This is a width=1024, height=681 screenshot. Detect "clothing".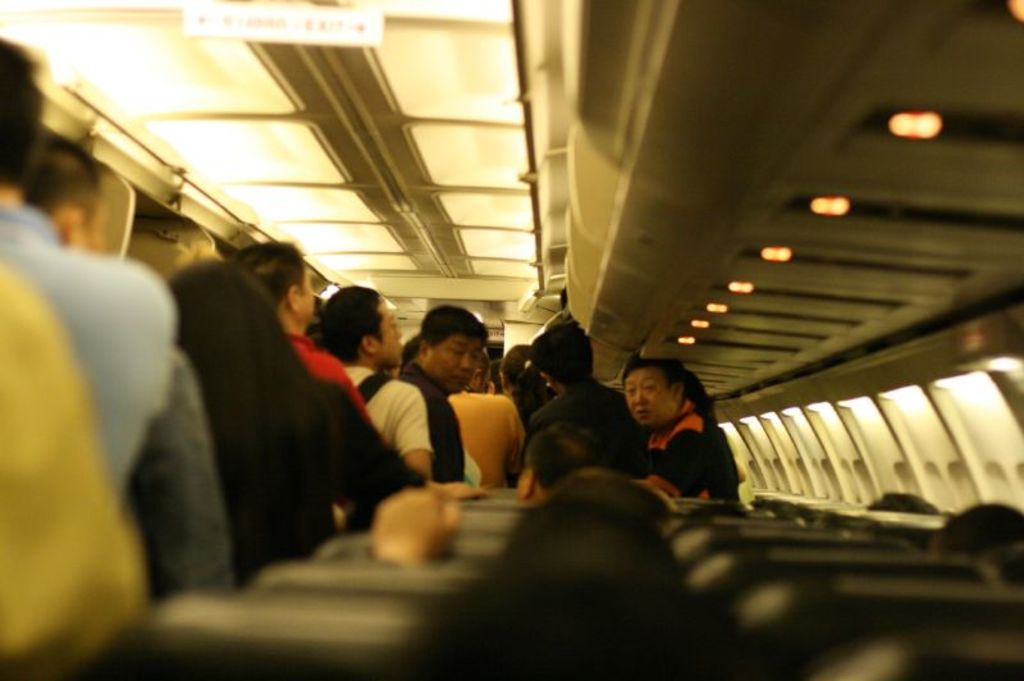
box(196, 362, 434, 573).
